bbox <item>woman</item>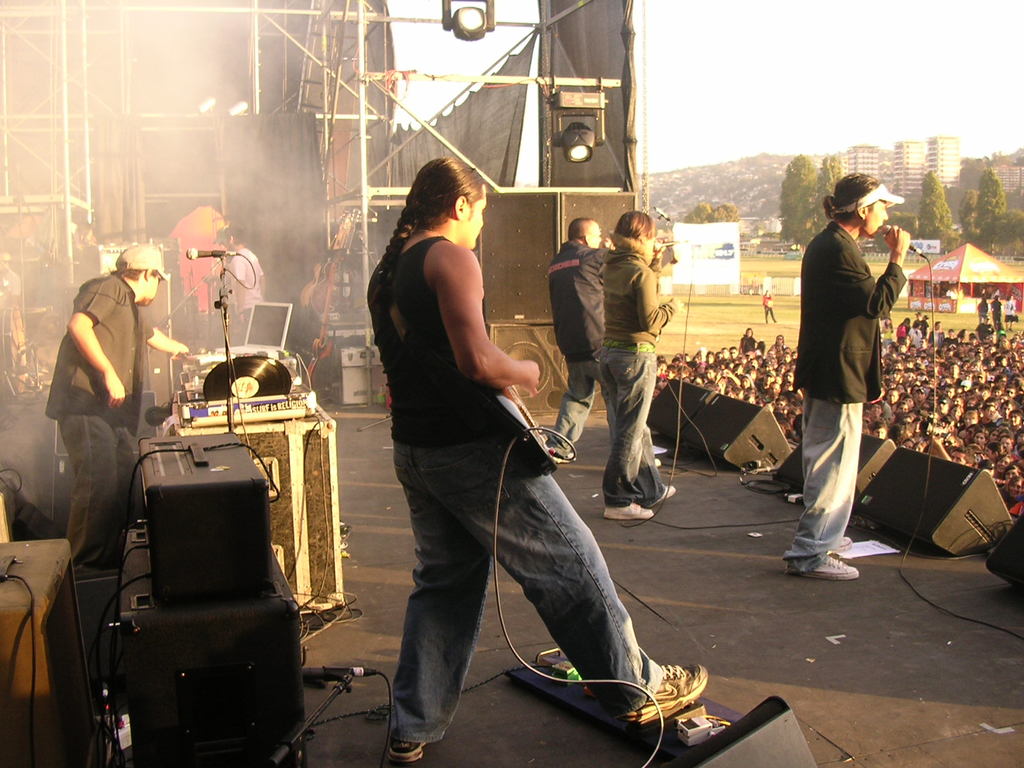
Rect(365, 152, 712, 767)
